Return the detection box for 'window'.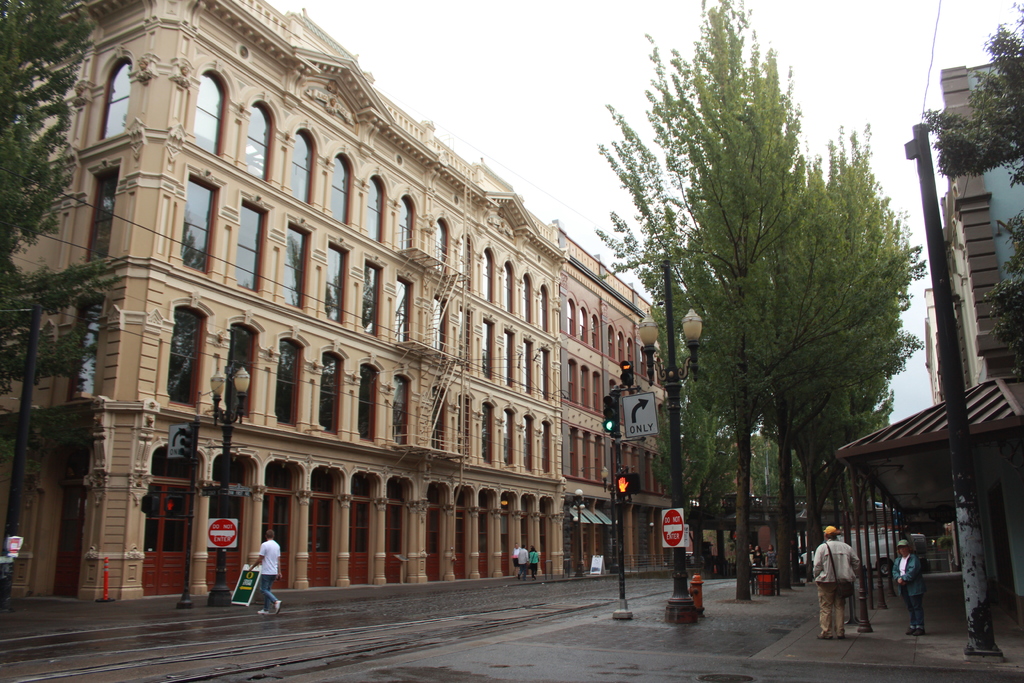
247:105:272:184.
